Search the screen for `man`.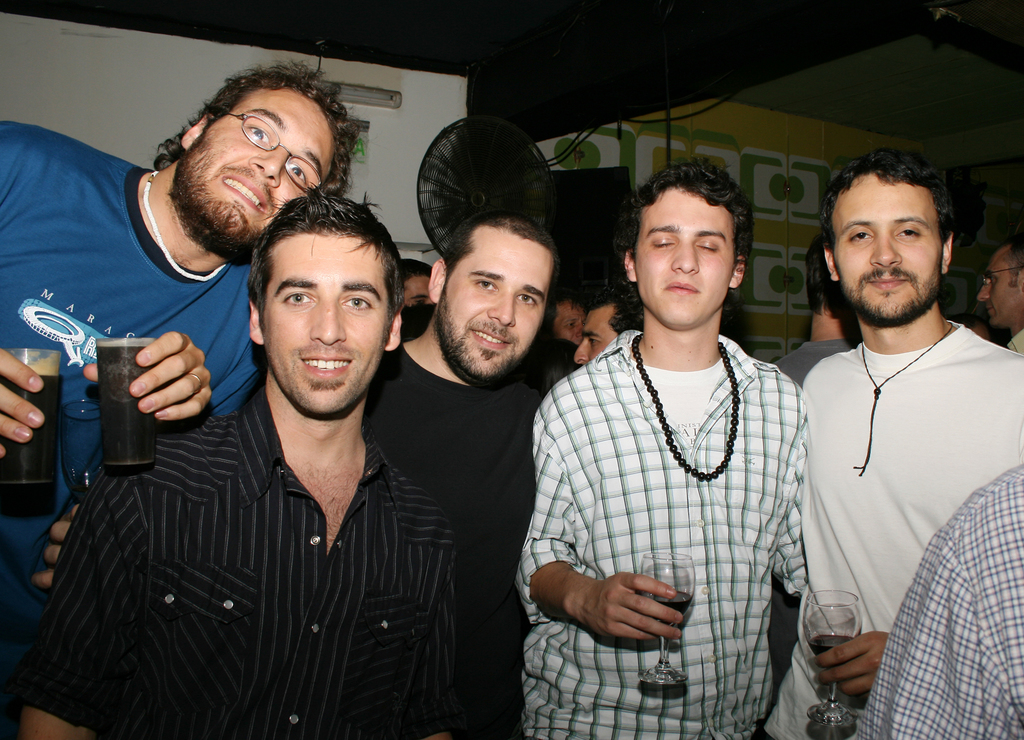
Found at bbox=(0, 43, 358, 739).
